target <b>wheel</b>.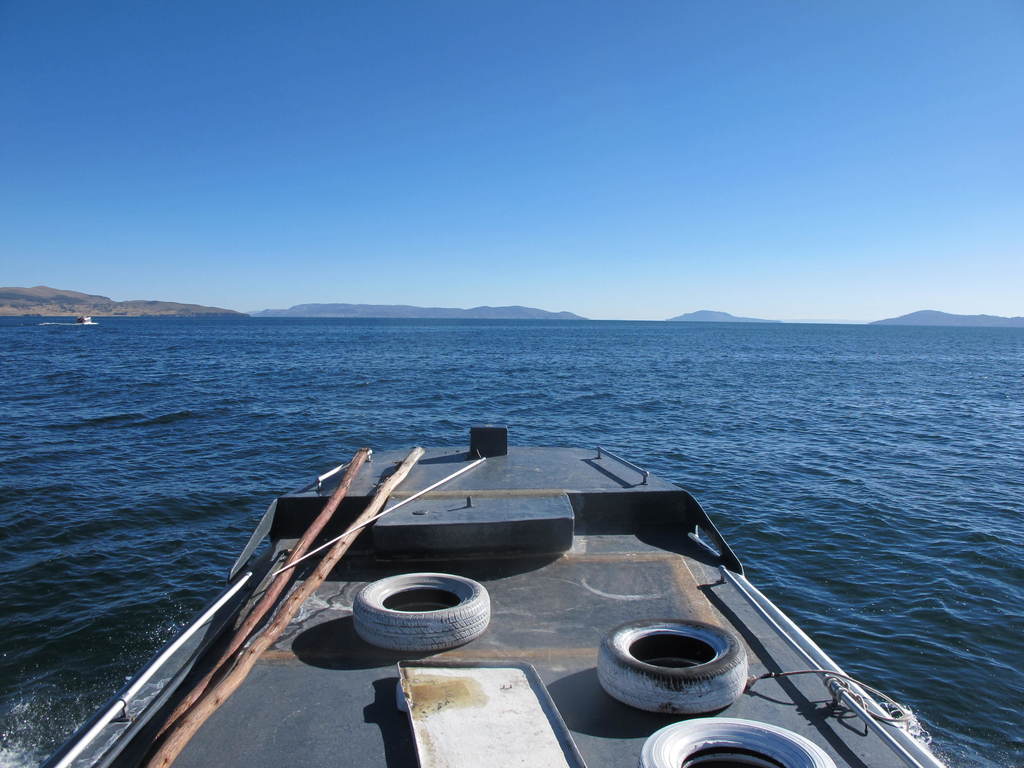
Target region: <bbox>359, 568, 496, 651</bbox>.
